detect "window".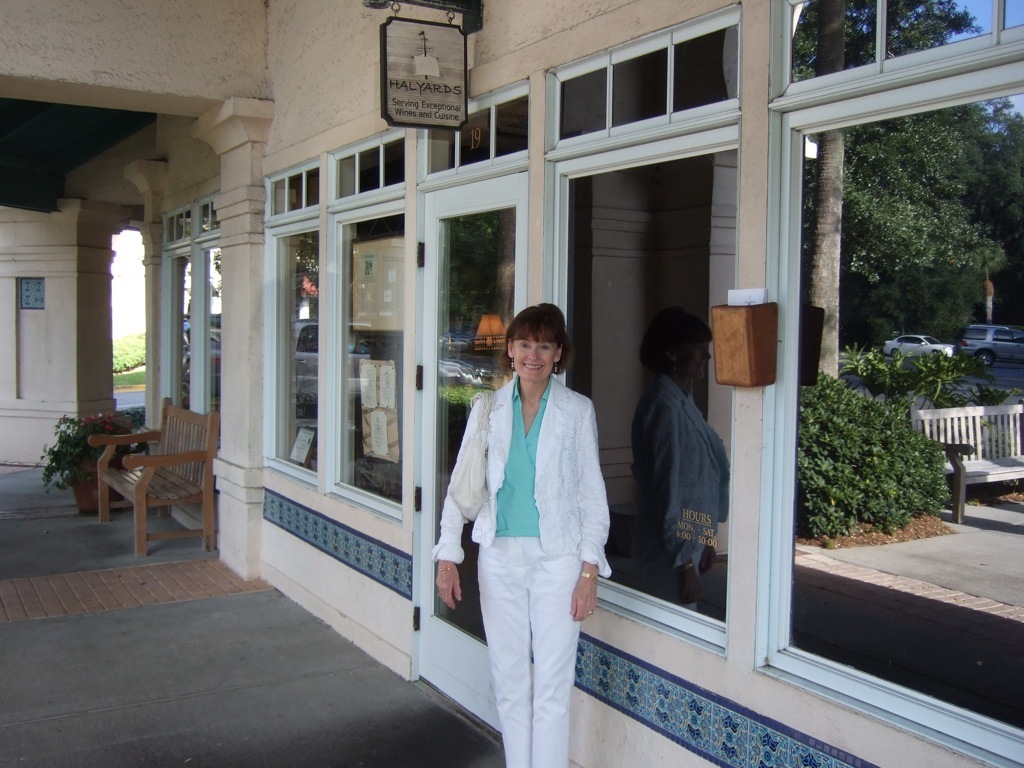
Detected at bbox(785, 0, 1018, 86).
